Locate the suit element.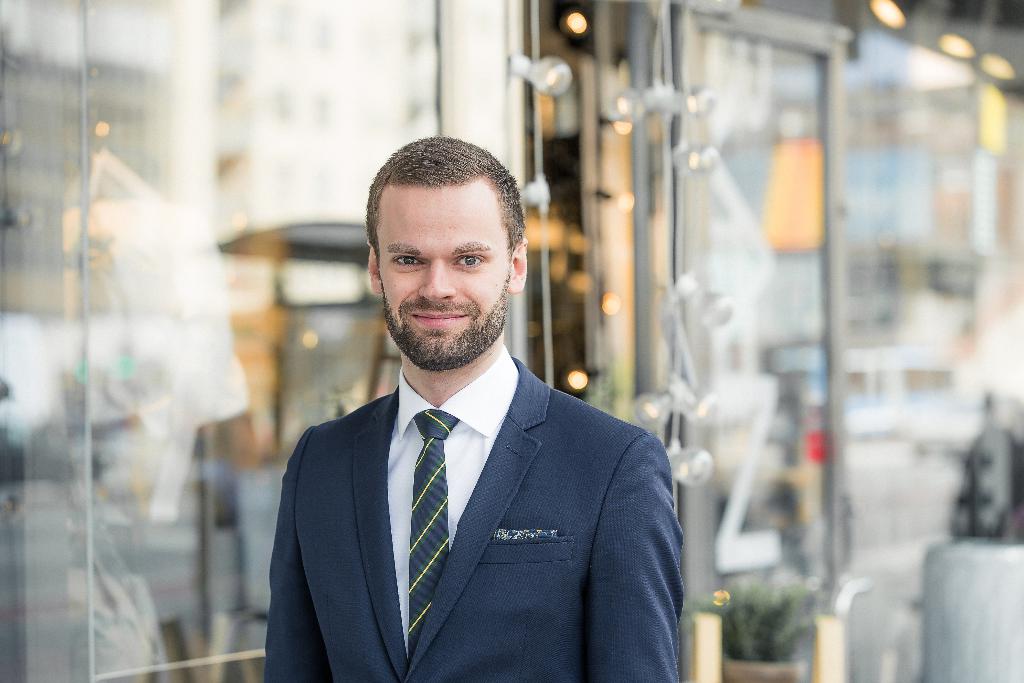
Element bbox: (254, 281, 691, 673).
